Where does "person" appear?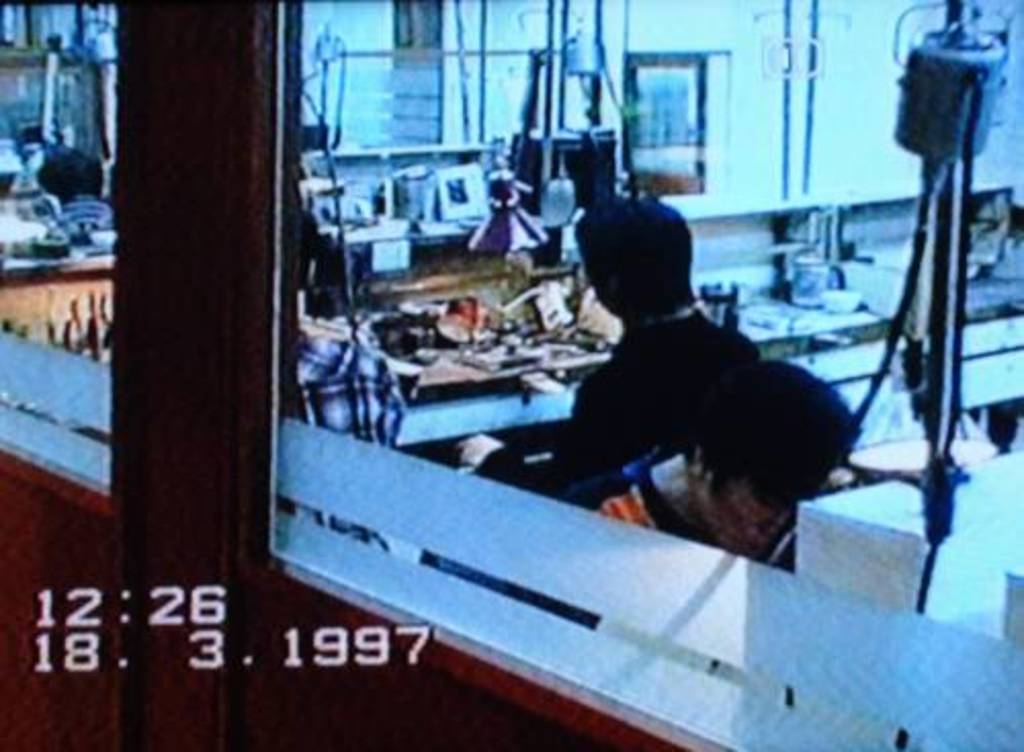
Appears at <region>37, 148, 111, 246</region>.
